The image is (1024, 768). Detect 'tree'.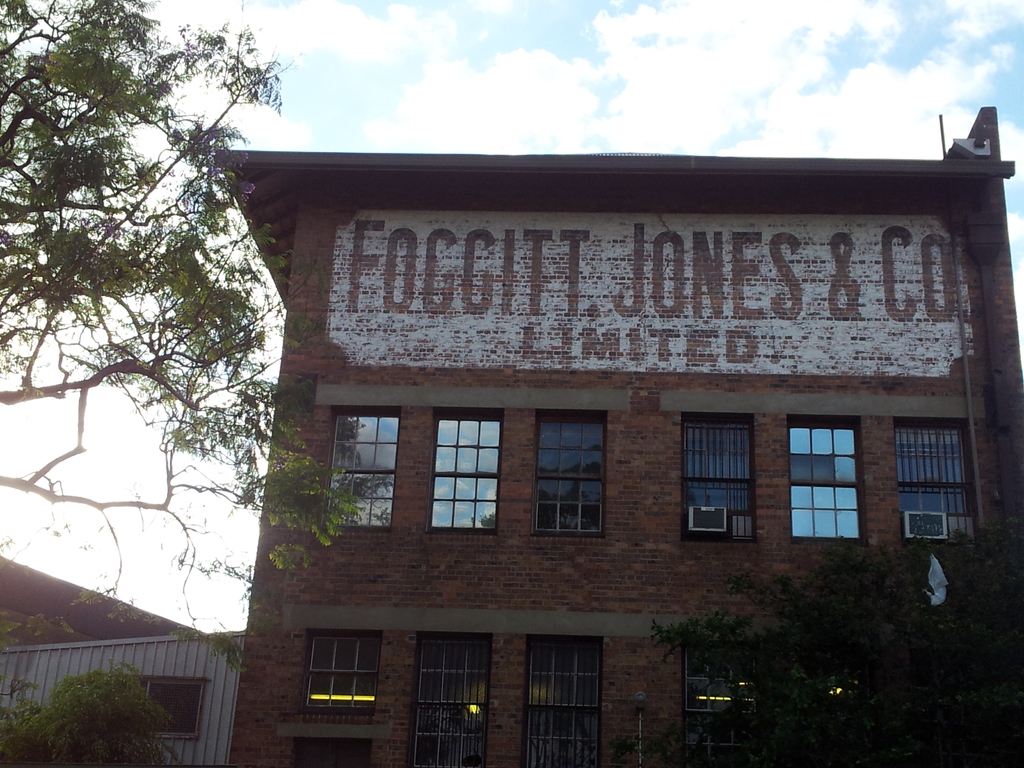
Detection: [left=653, top=525, right=1023, bottom=766].
